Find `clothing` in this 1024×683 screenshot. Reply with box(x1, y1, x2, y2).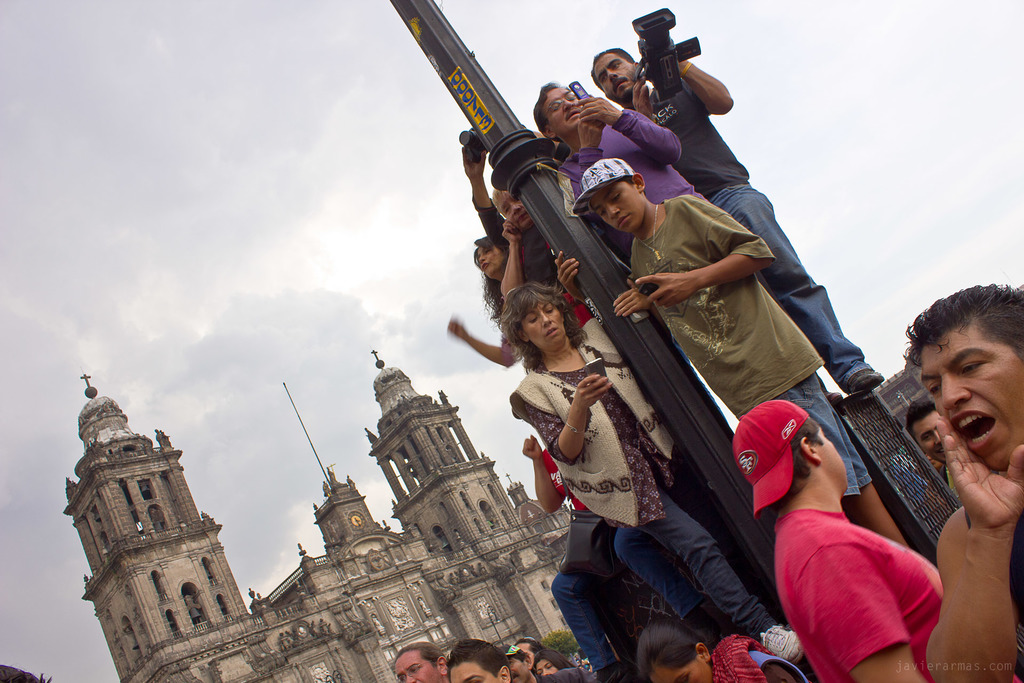
box(959, 496, 1023, 682).
